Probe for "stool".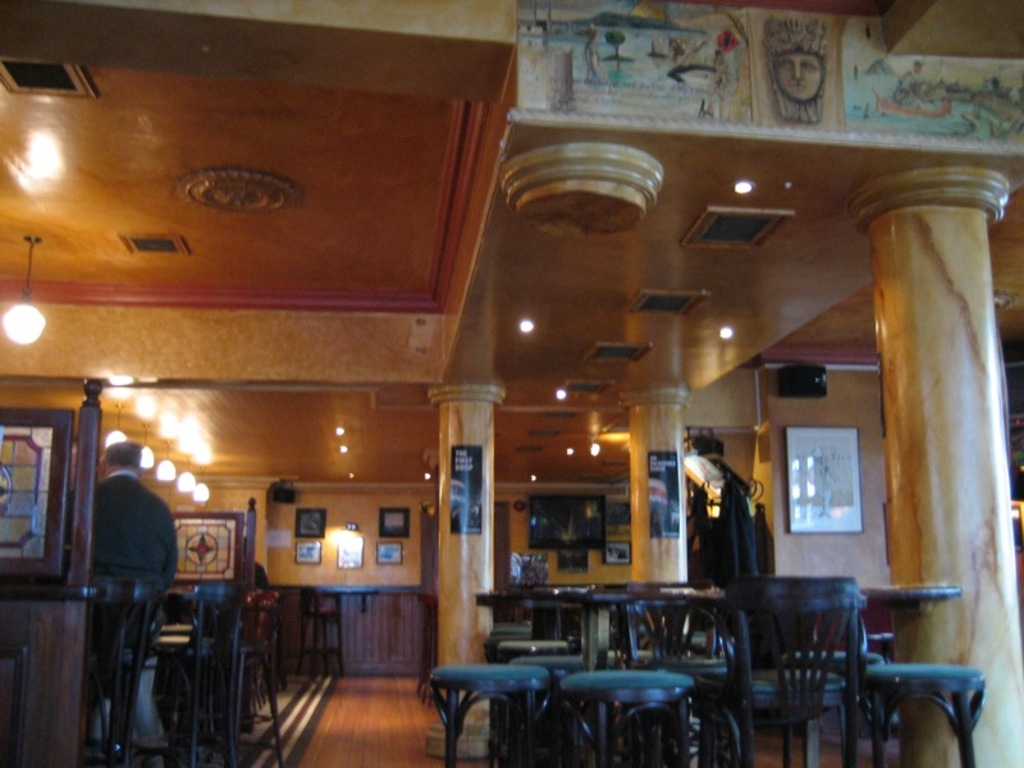
Probe result: BBox(422, 666, 548, 767).
